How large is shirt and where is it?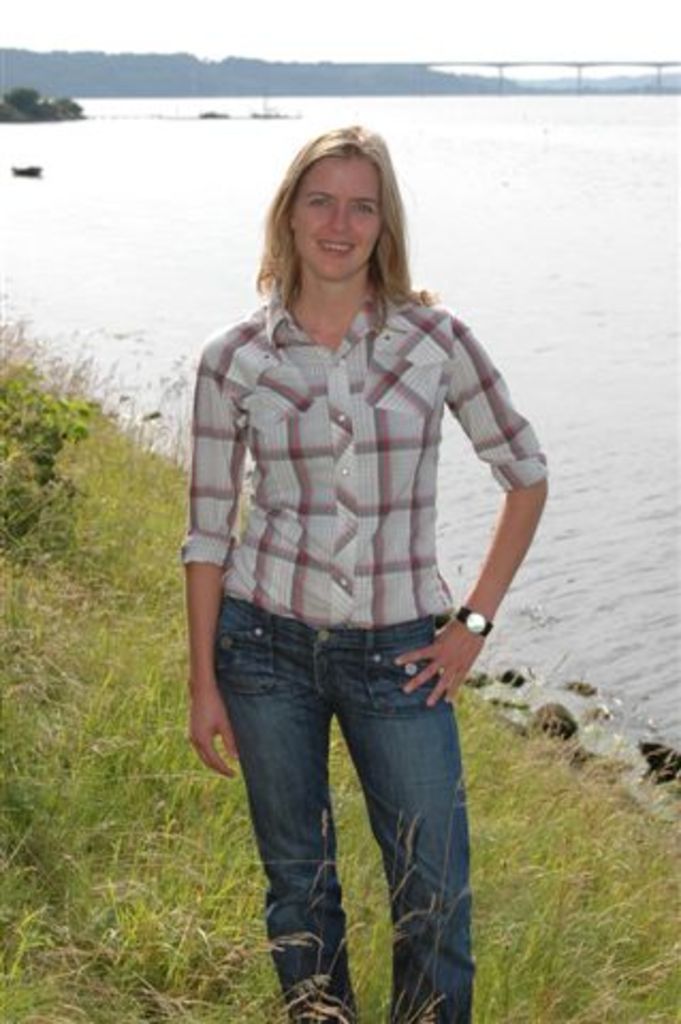
Bounding box: (left=177, top=288, right=549, bottom=627).
